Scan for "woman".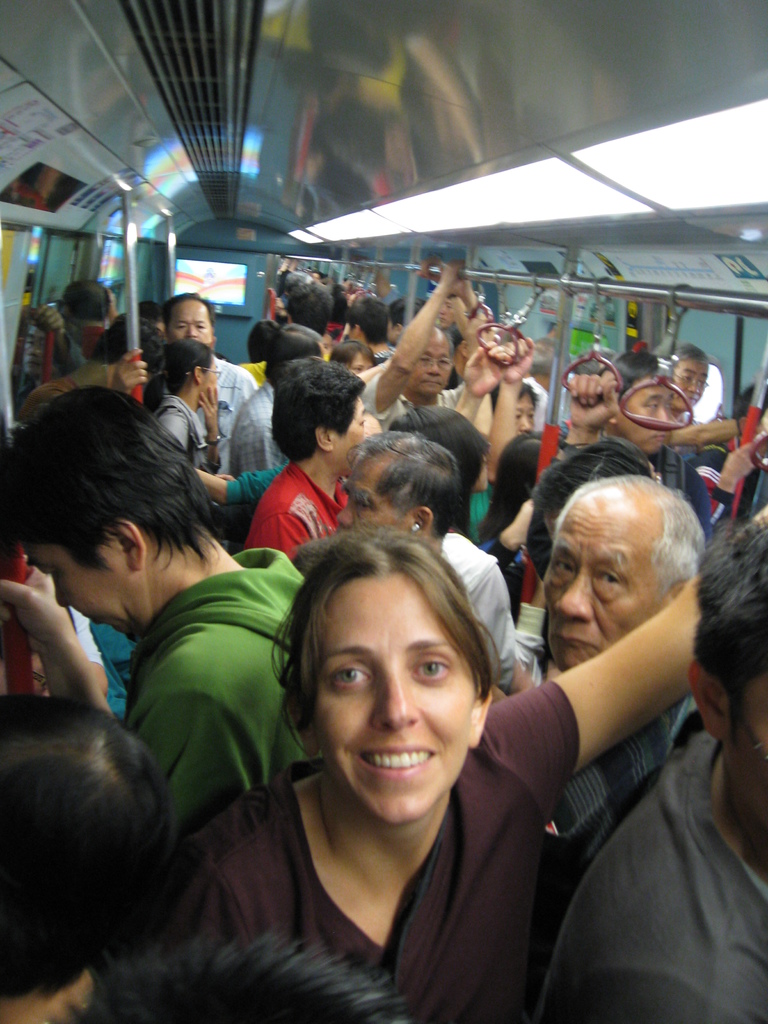
Scan result: (332,340,378,374).
